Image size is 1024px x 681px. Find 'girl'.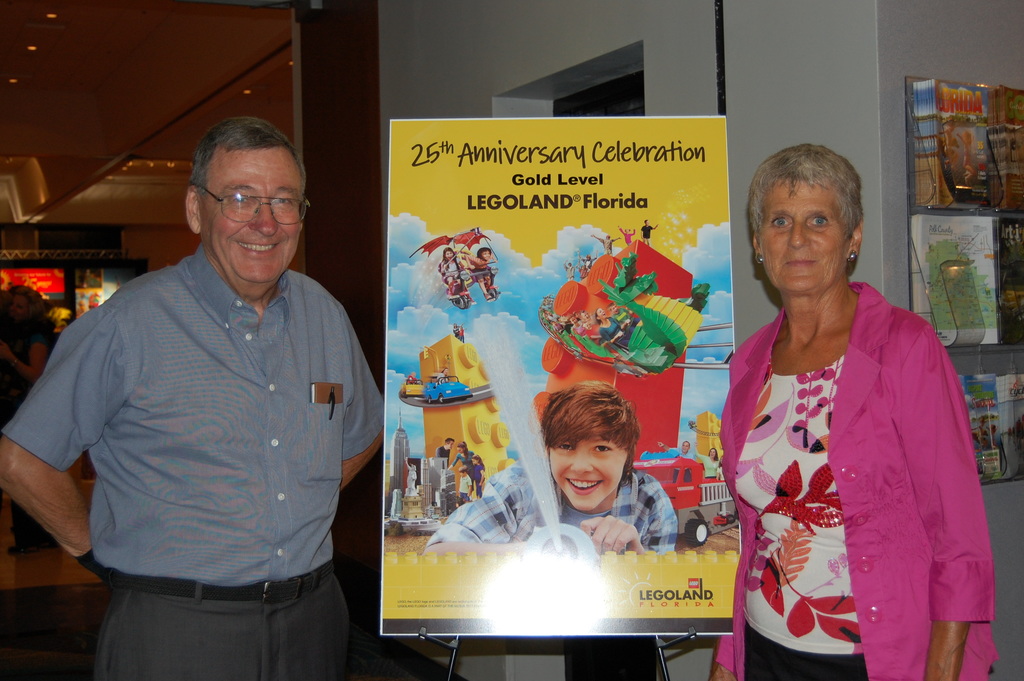
l=473, t=456, r=484, b=496.
